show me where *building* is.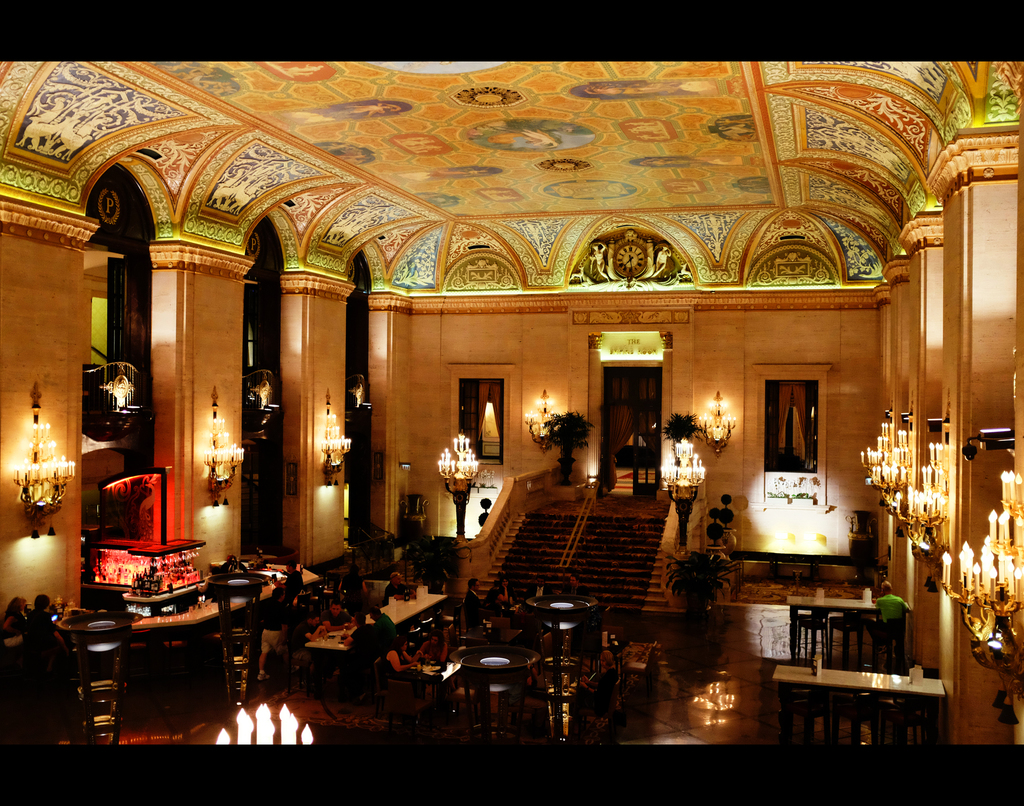
*building* is at bbox(0, 62, 1023, 745).
